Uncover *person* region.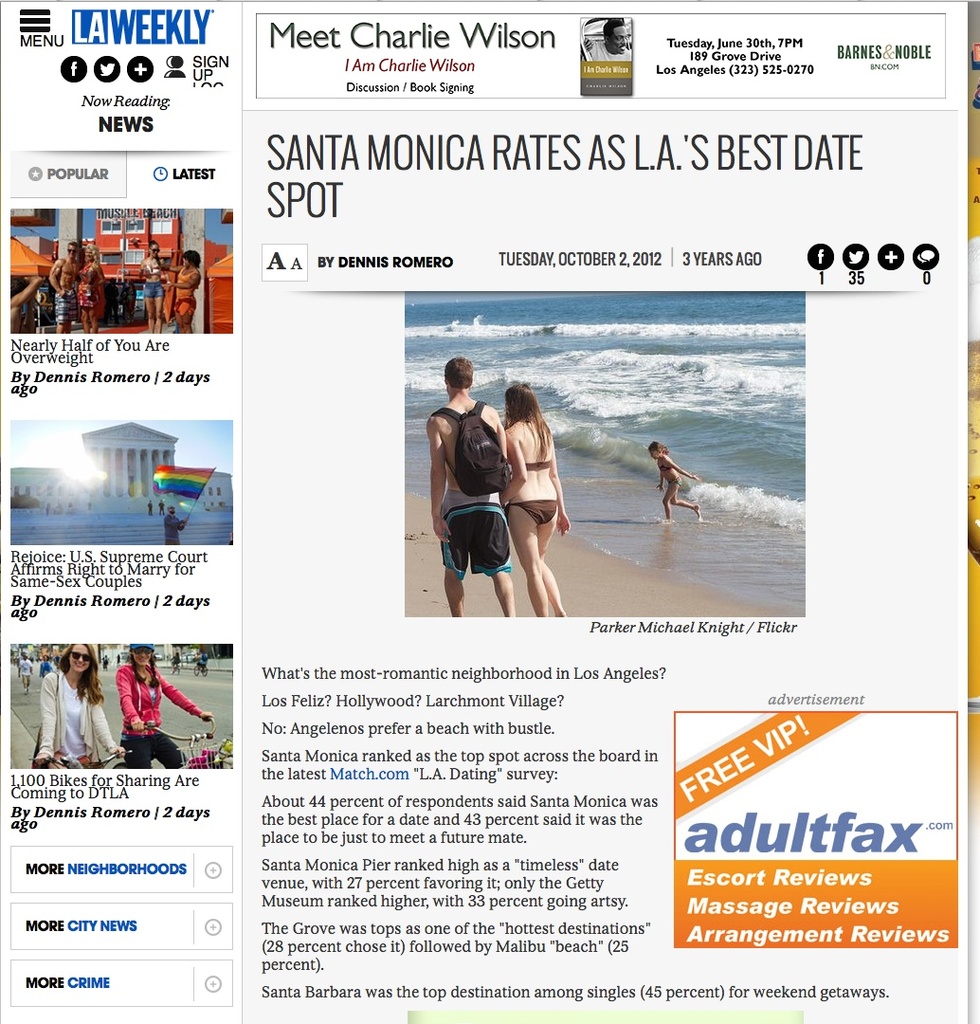
Uncovered: [128, 651, 208, 764].
